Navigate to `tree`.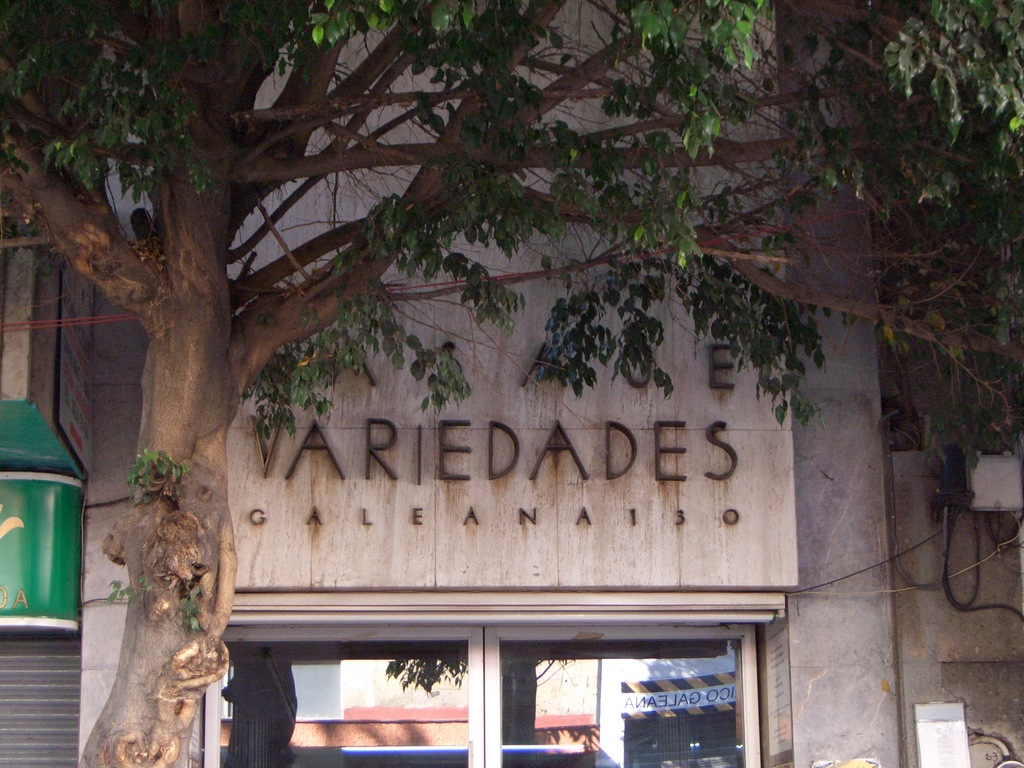
Navigation target: box(0, 0, 1023, 767).
